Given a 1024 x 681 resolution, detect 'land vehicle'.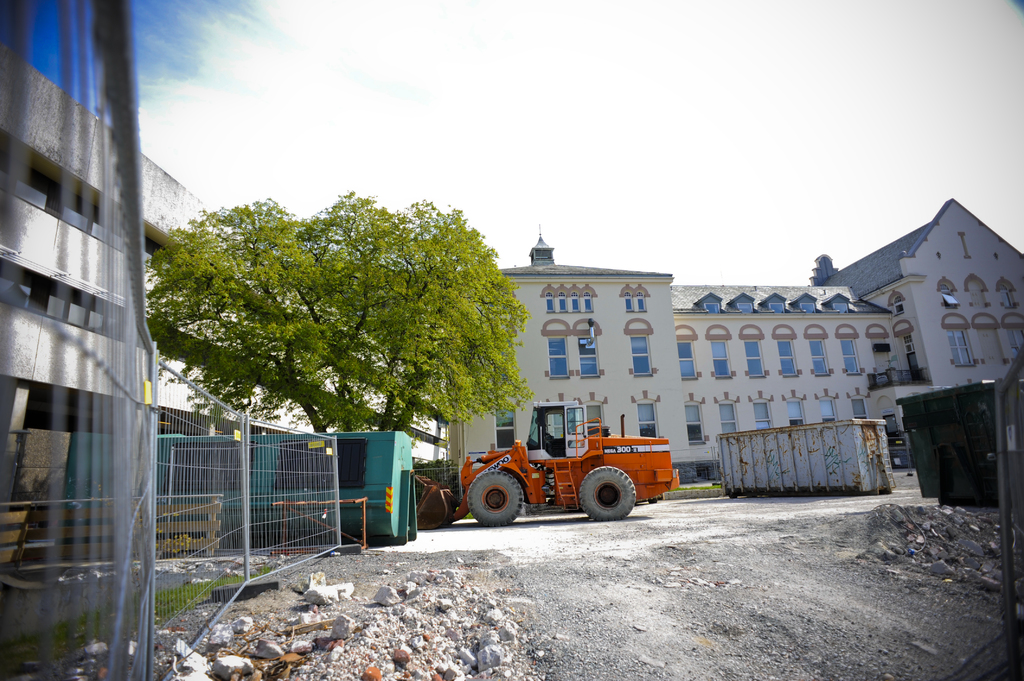
[left=452, top=420, right=689, bottom=527].
